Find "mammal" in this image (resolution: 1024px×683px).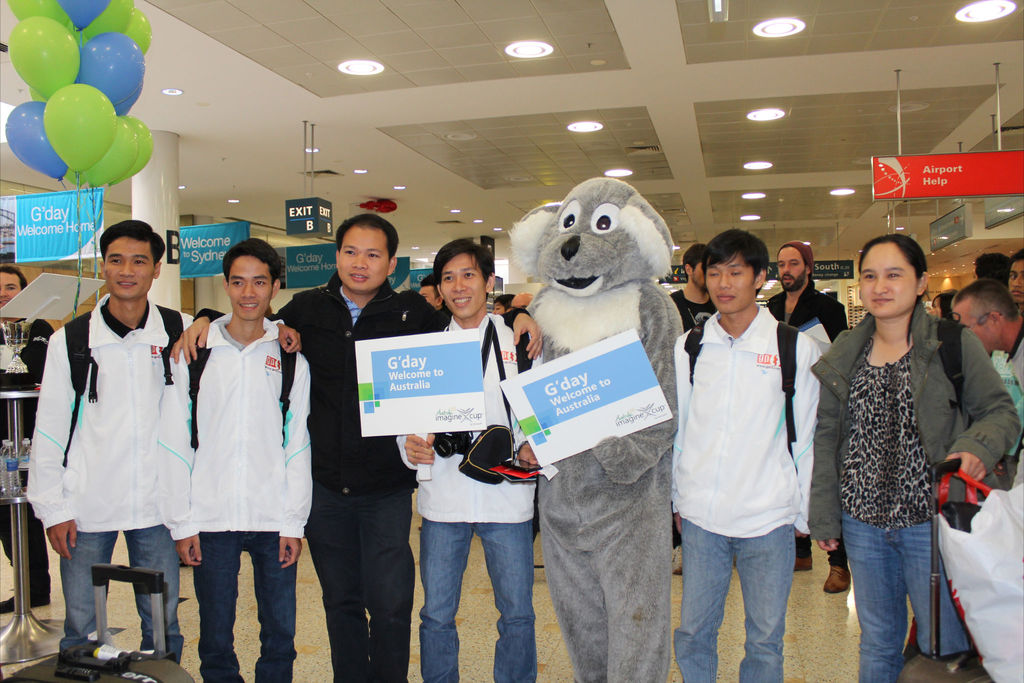
667 225 822 682.
